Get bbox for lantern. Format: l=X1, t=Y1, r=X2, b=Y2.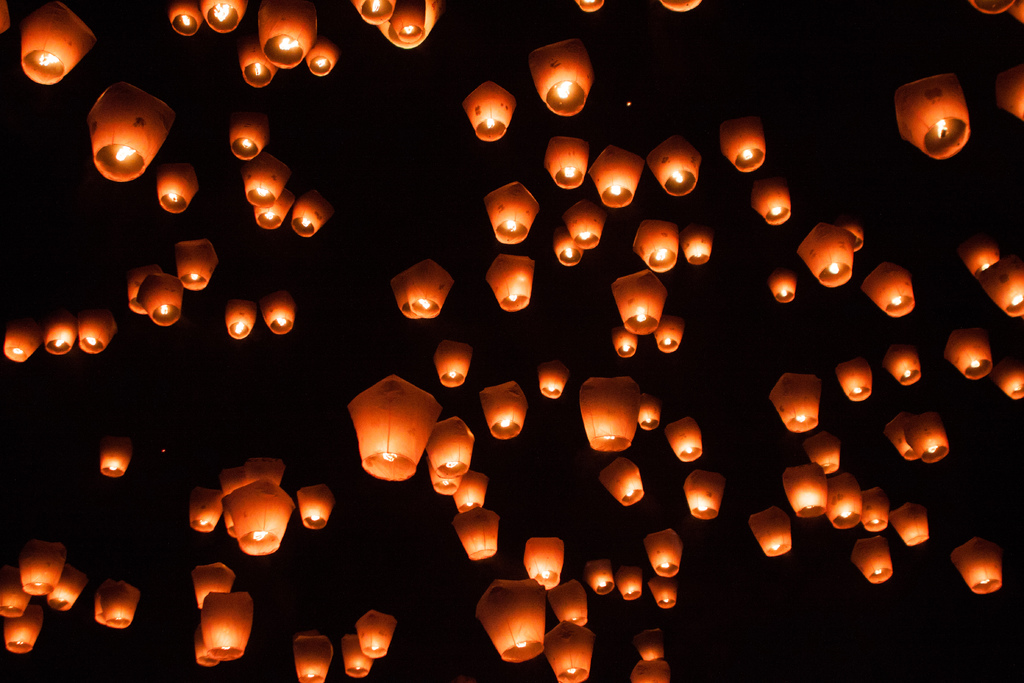
l=237, t=47, r=275, b=84.
